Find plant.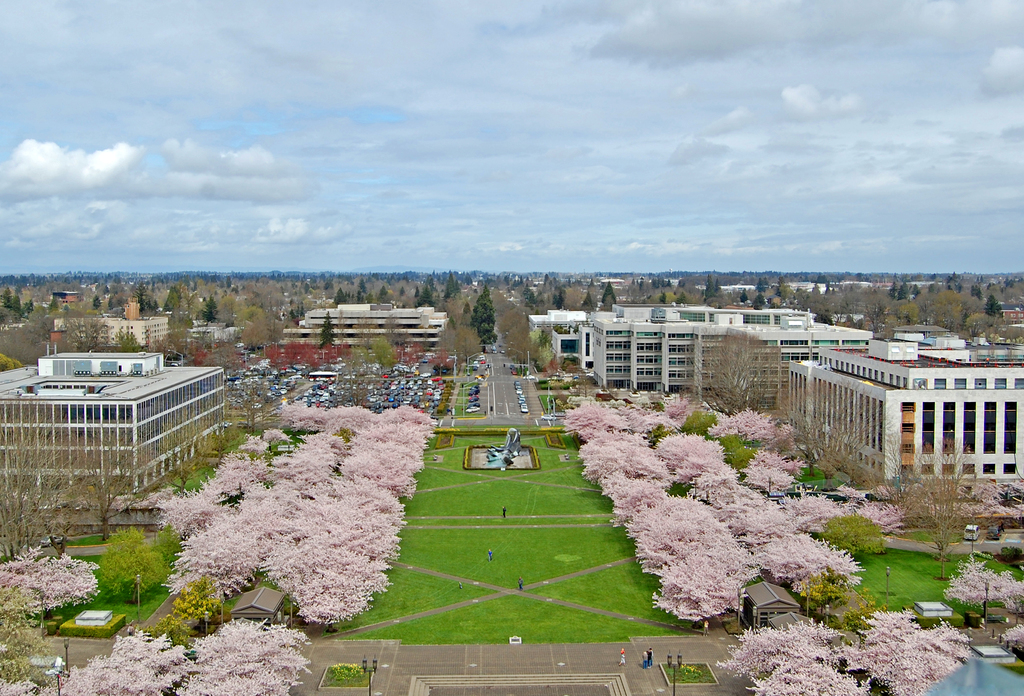
rect(230, 437, 282, 464).
